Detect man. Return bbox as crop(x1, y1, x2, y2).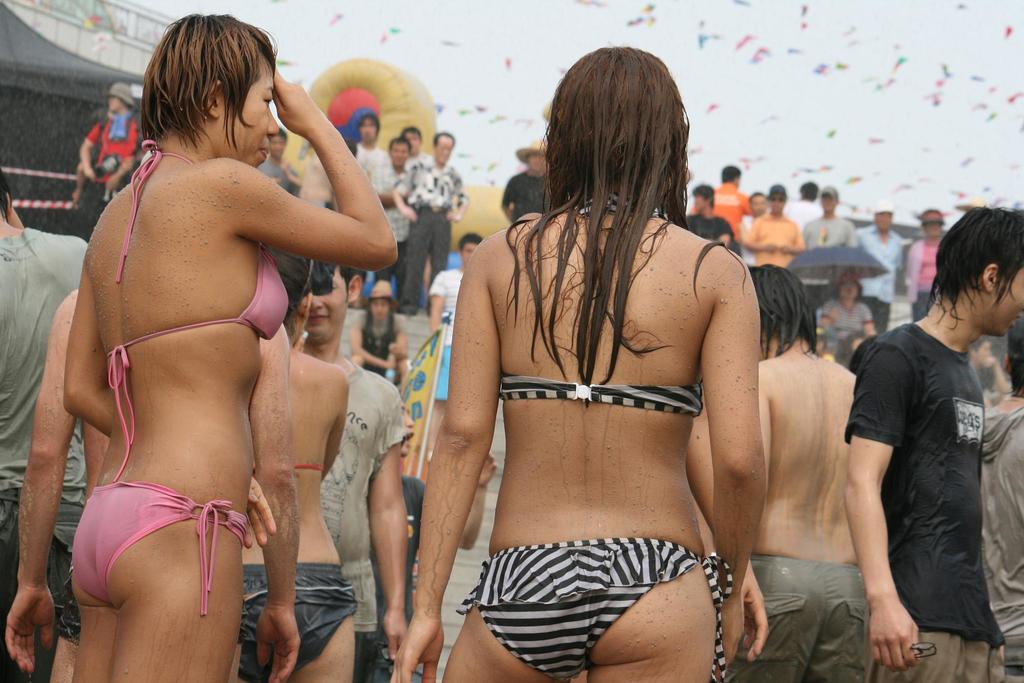
crop(682, 182, 731, 251).
